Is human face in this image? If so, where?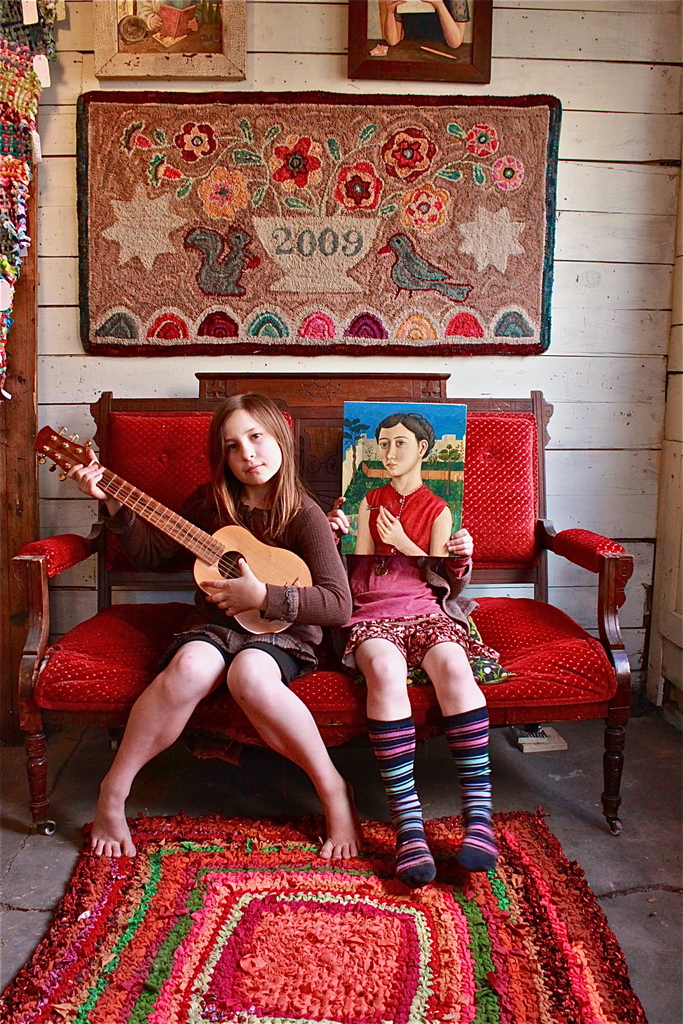
Yes, at detection(379, 420, 418, 473).
